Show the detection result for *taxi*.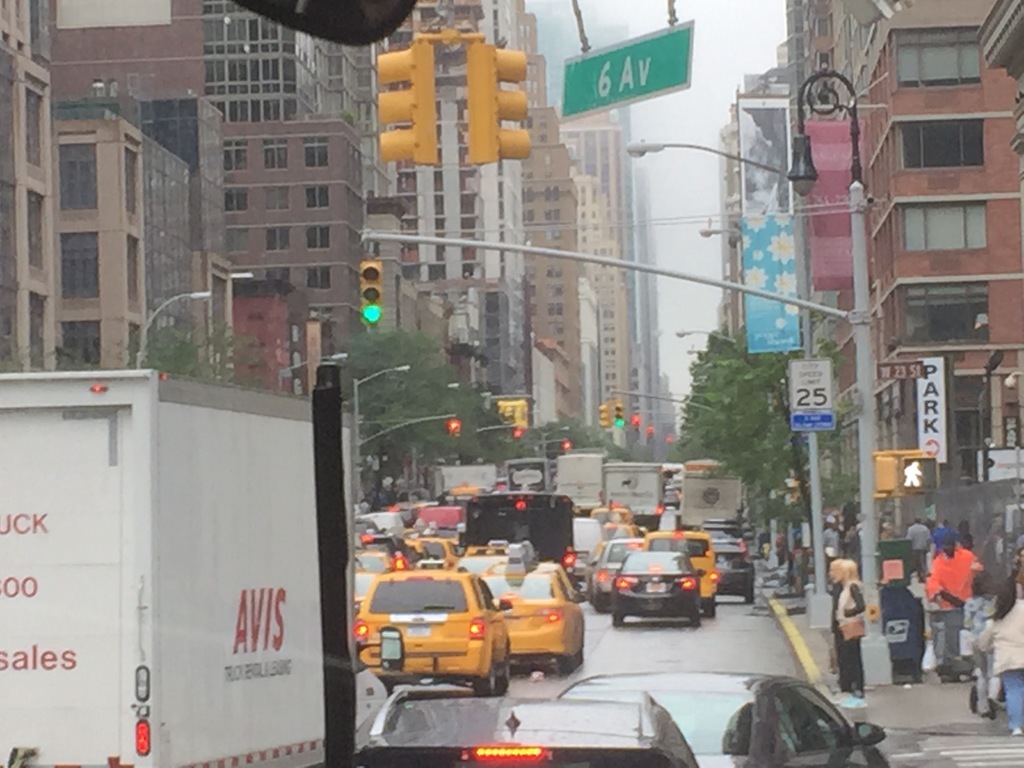
box=[350, 572, 531, 701].
